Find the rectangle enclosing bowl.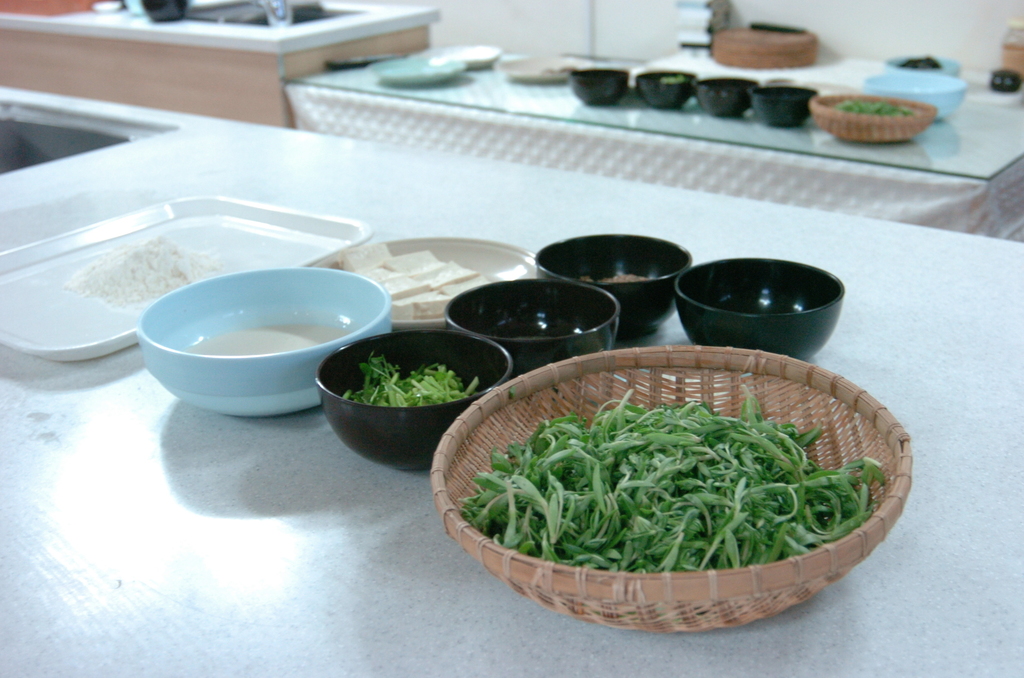
select_region(312, 327, 513, 471).
